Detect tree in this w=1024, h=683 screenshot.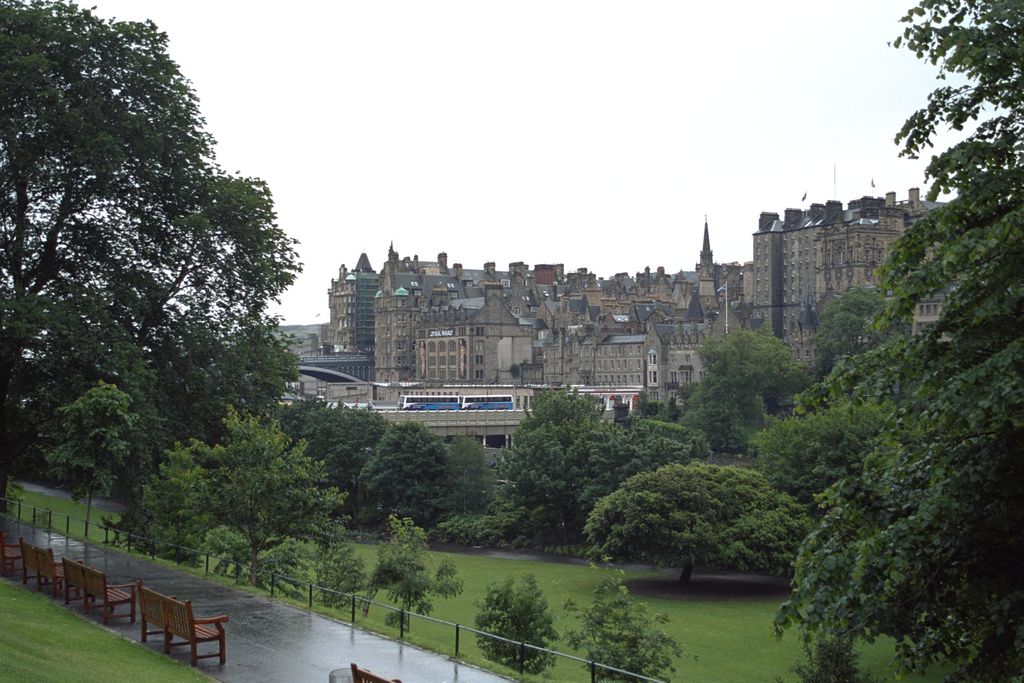
Detection: x1=469, y1=568, x2=568, y2=673.
